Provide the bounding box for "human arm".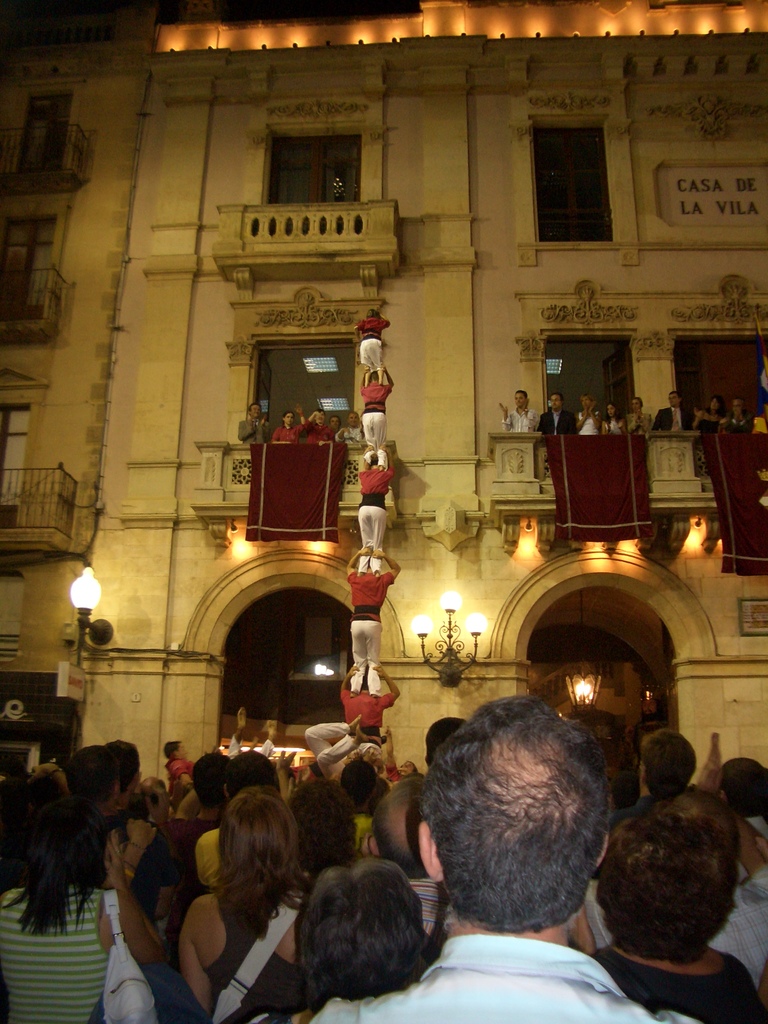
[x1=698, y1=732, x2=723, y2=791].
